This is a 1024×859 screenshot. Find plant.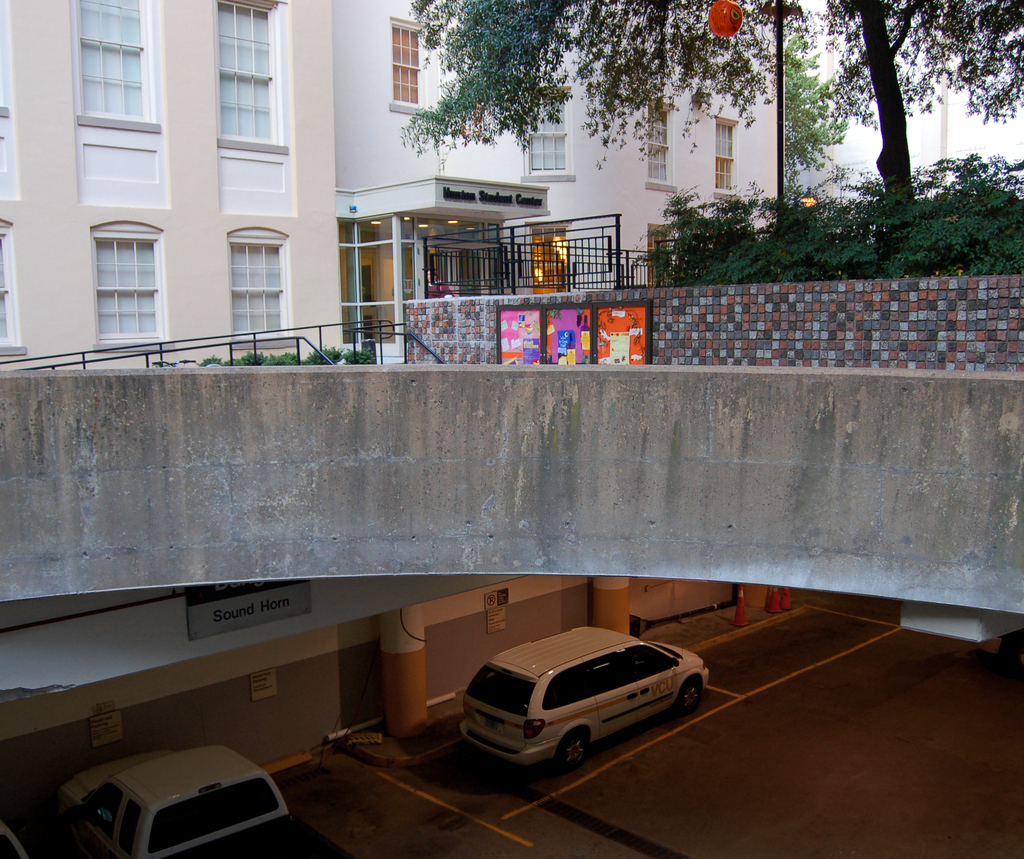
Bounding box: 707 181 783 317.
